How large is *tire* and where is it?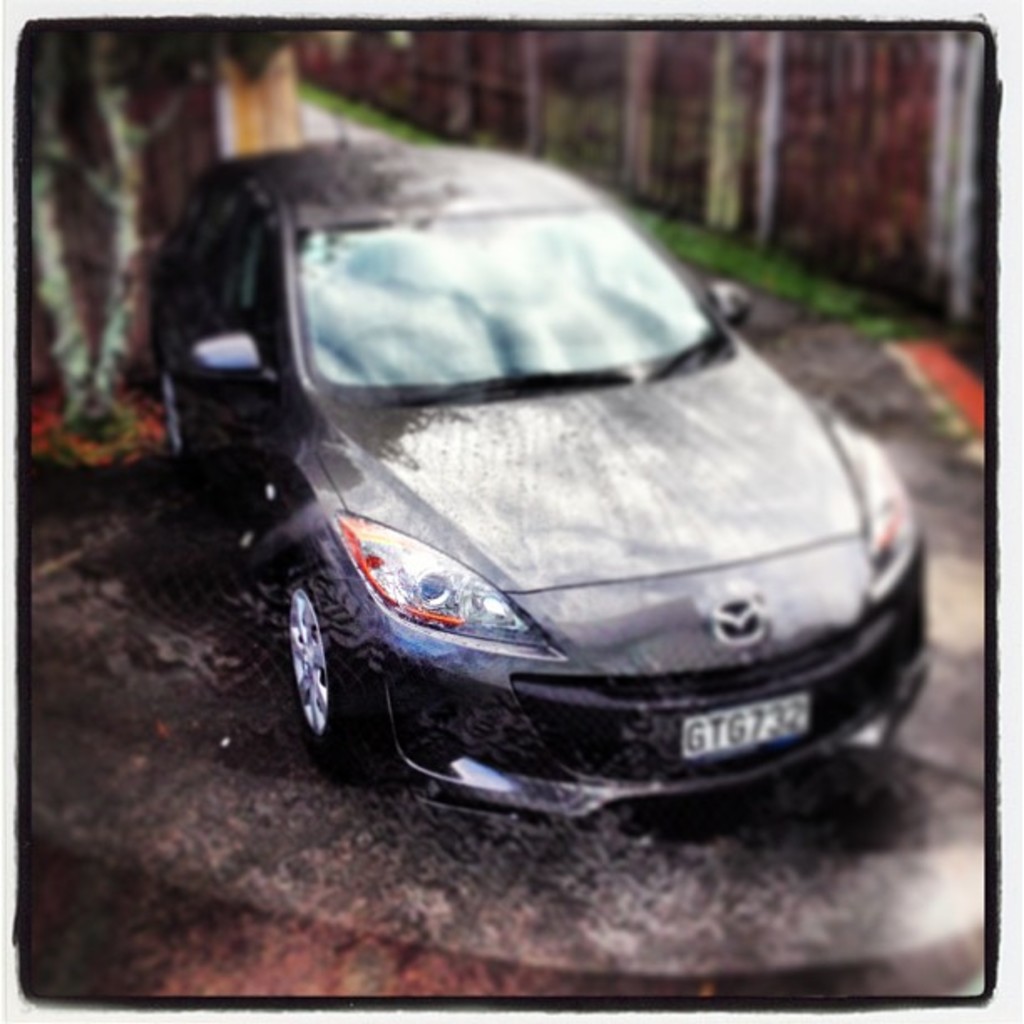
Bounding box: <bbox>159, 373, 182, 458</bbox>.
